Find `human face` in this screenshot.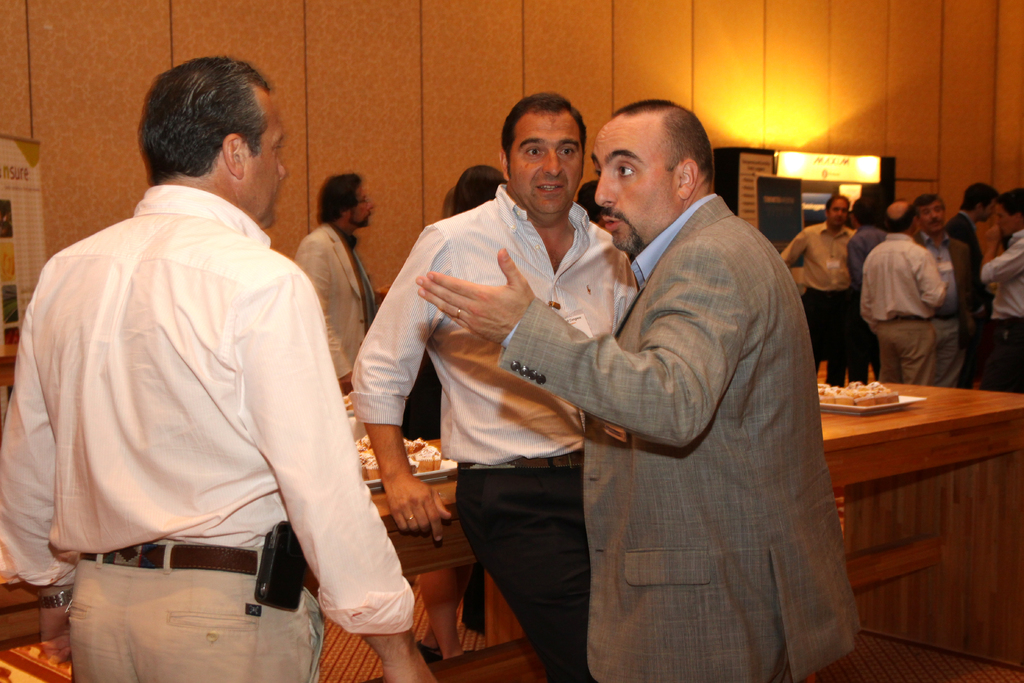
The bounding box for `human face` is x1=989, y1=202, x2=1014, y2=238.
